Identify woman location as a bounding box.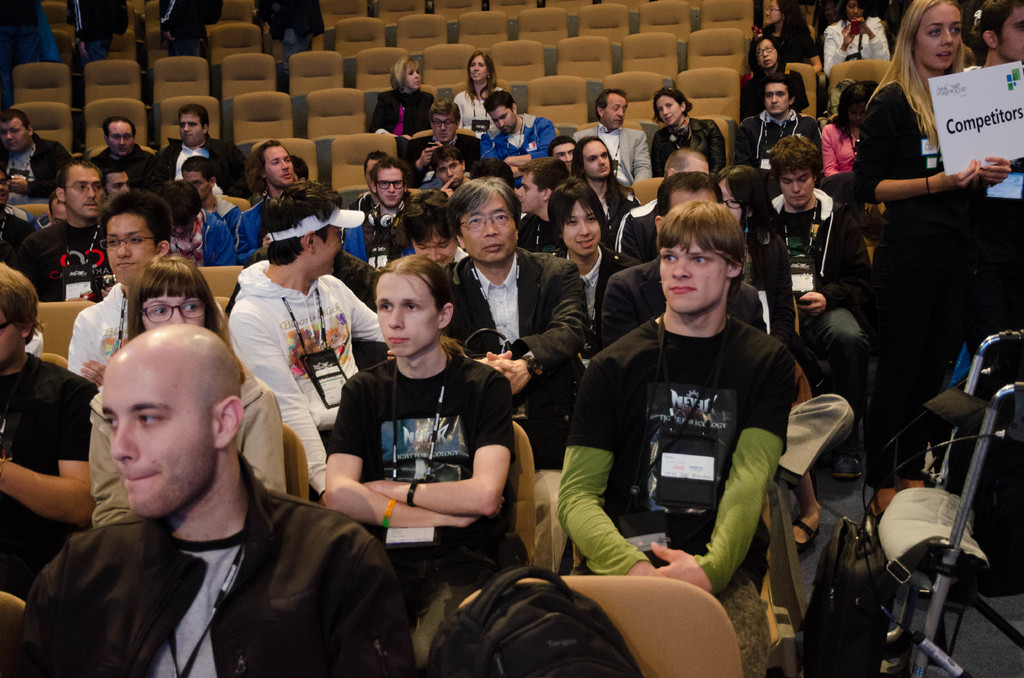
bbox(650, 87, 726, 180).
